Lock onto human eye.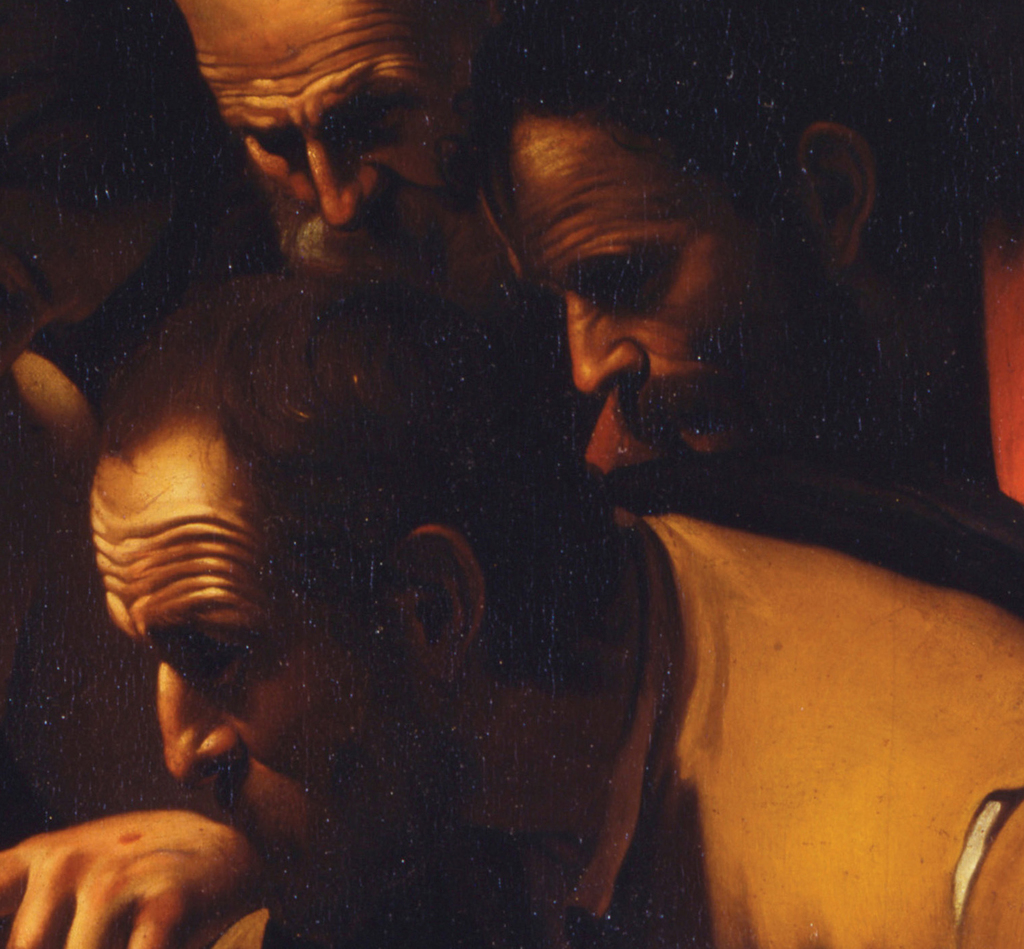
Locked: bbox(251, 137, 300, 152).
